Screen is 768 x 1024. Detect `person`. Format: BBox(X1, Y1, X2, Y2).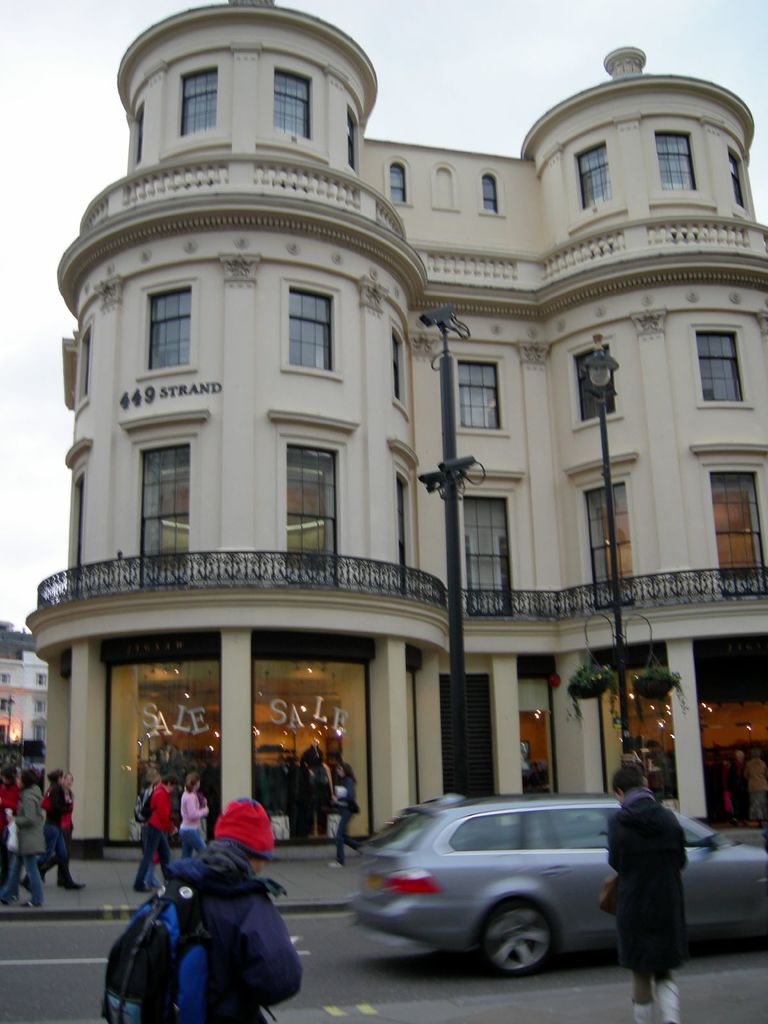
BBox(328, 762, 365, 872).
